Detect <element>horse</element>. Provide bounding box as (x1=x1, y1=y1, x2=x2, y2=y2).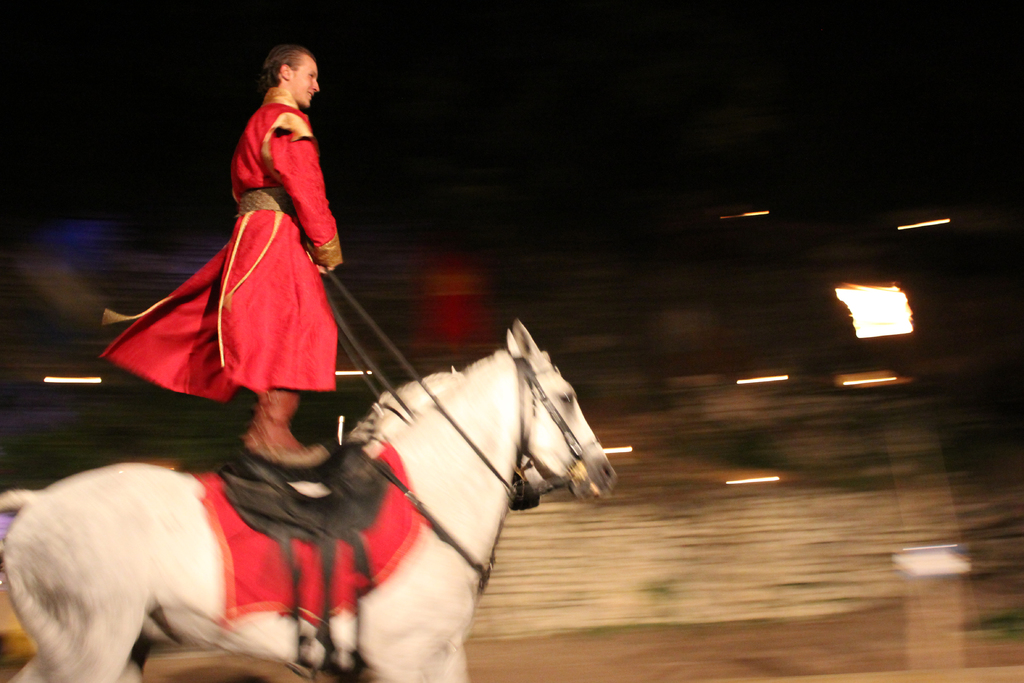
(x1=0, y1=318, x2=614, y2=682).
